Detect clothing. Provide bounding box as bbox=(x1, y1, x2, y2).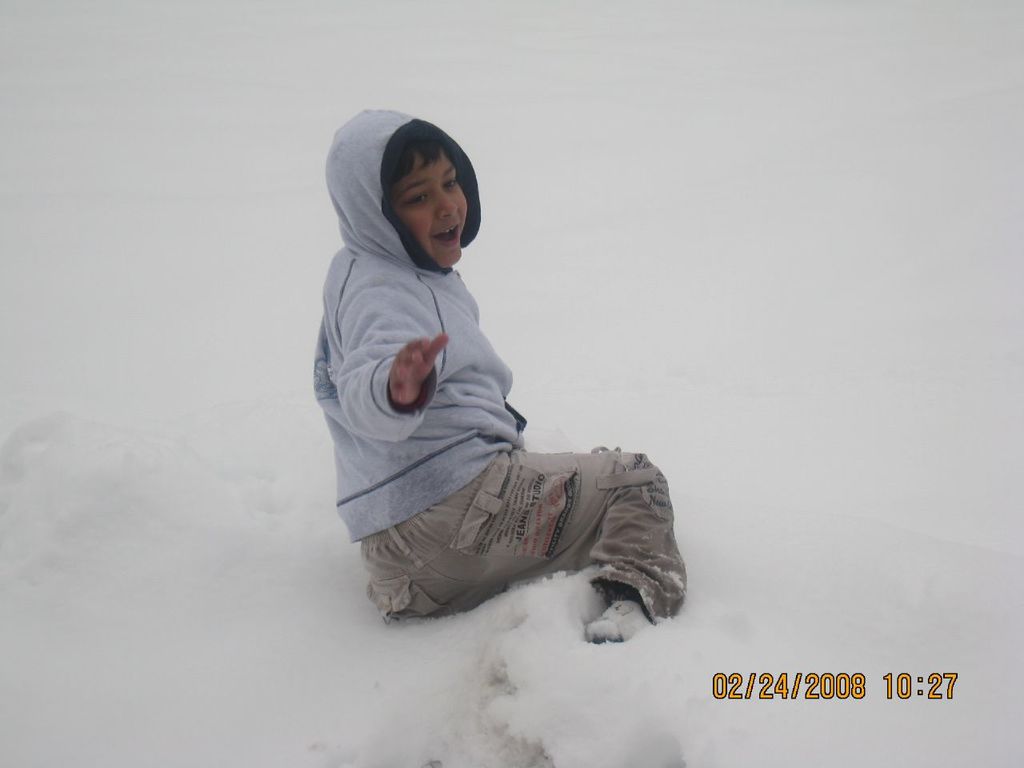
bbox=(310, 118, 698, 671).
